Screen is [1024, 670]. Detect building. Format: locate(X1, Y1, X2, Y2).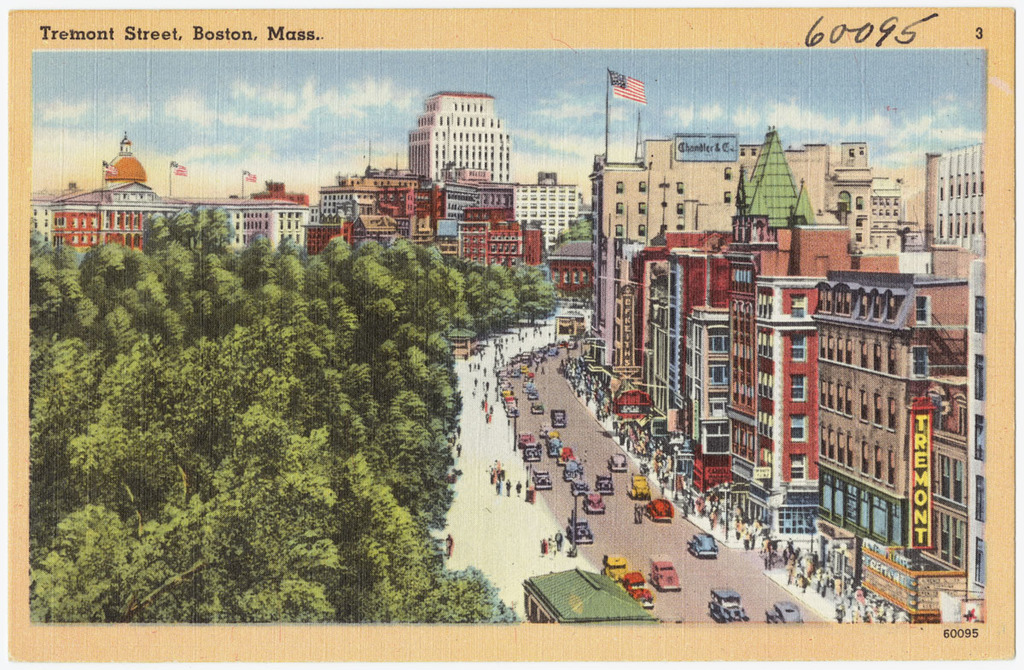
locate(31, 131, 318, 257).
